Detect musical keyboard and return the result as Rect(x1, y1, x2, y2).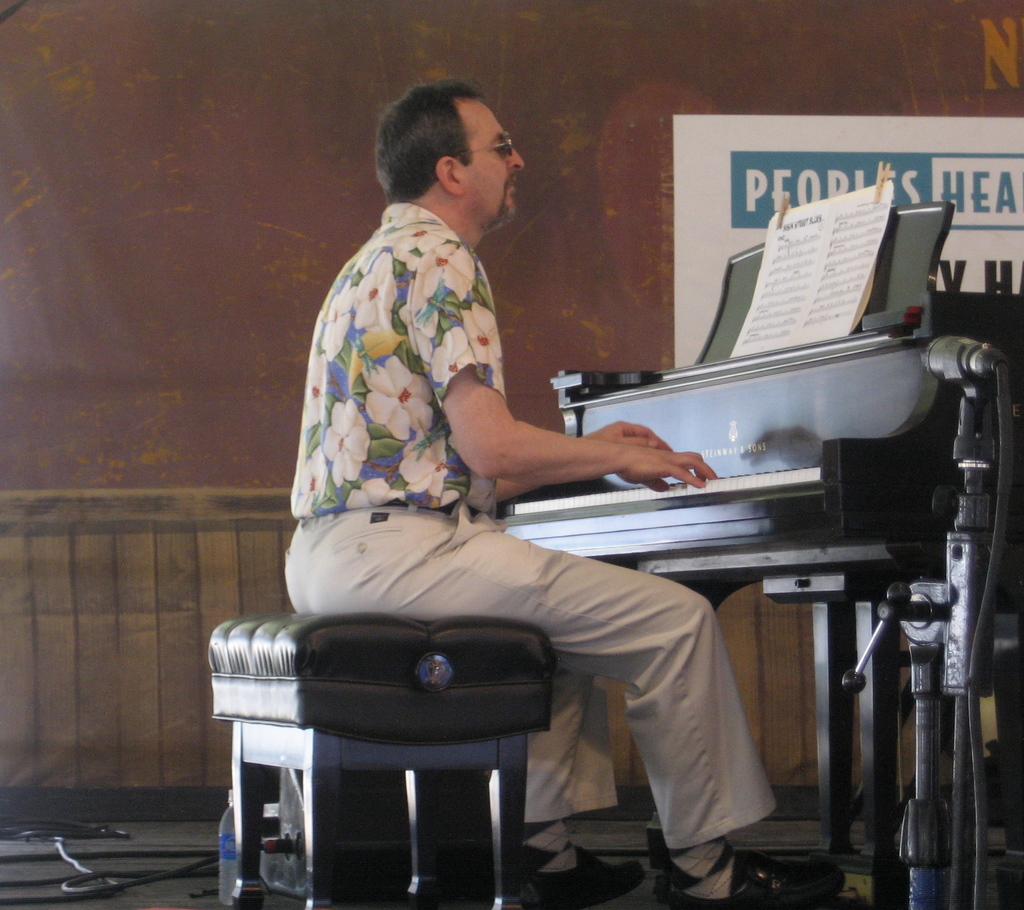
Rect(516, 454, 820, 531).
